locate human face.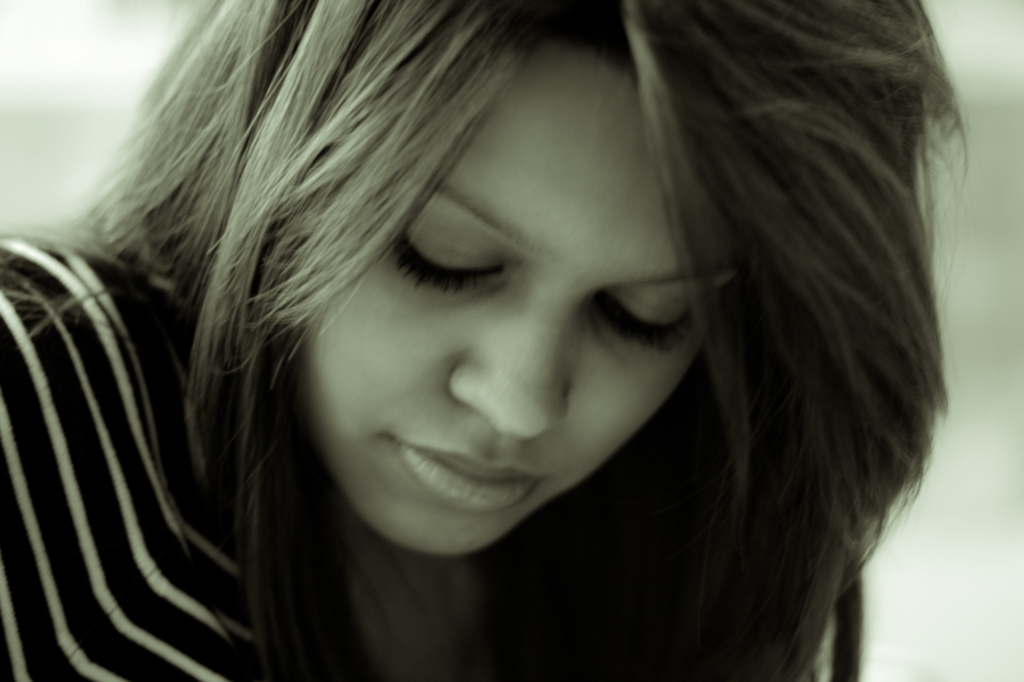
Bounding box: [294,49,735,554].
